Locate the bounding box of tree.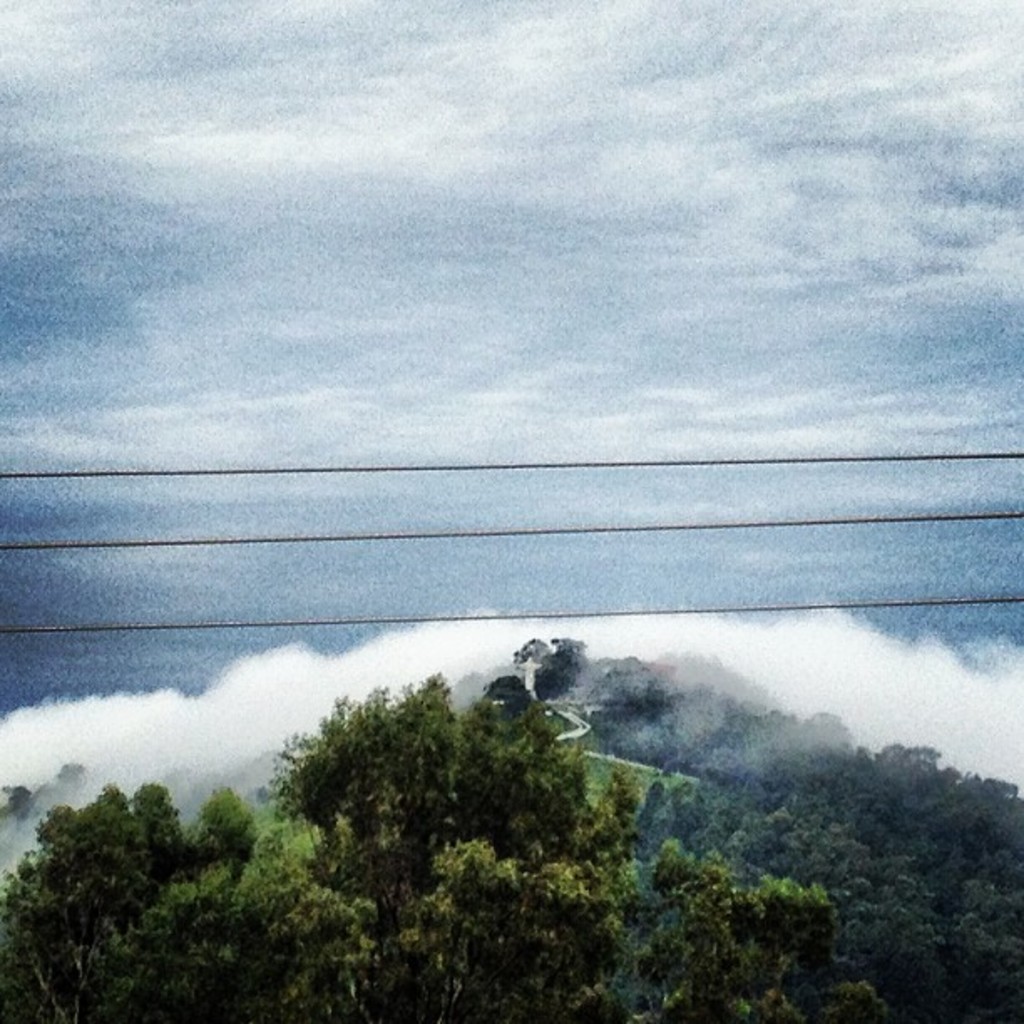
Bounding box: (left=5, top=781, right=234, bottom=1022).
